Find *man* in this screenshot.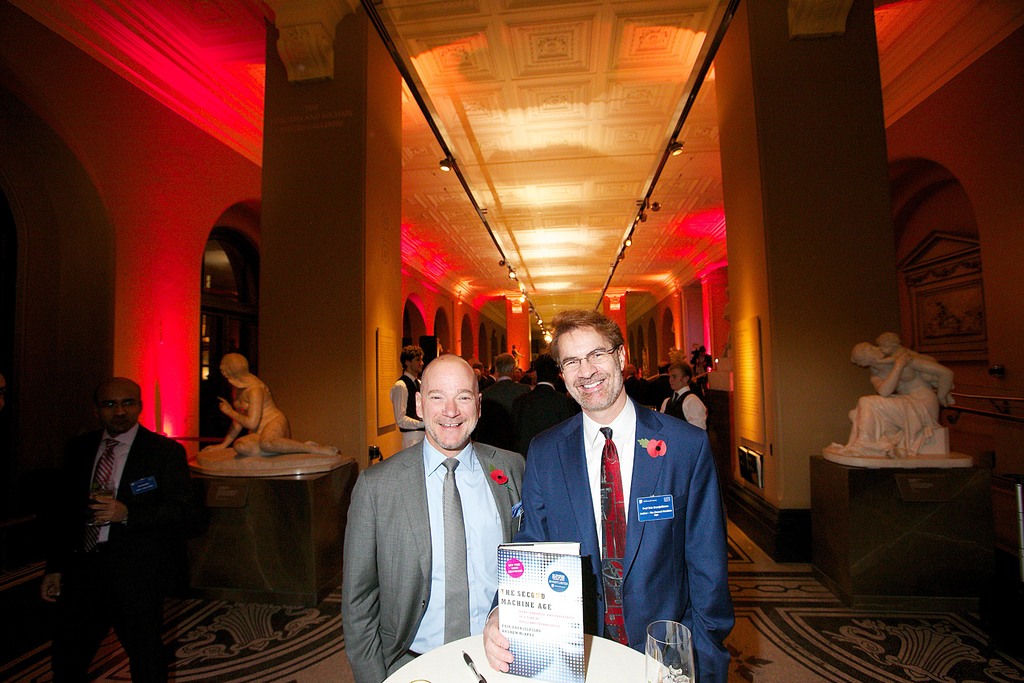
The bounding box for *man* is (x1=485, y1=354, x2=527, y2=434).
